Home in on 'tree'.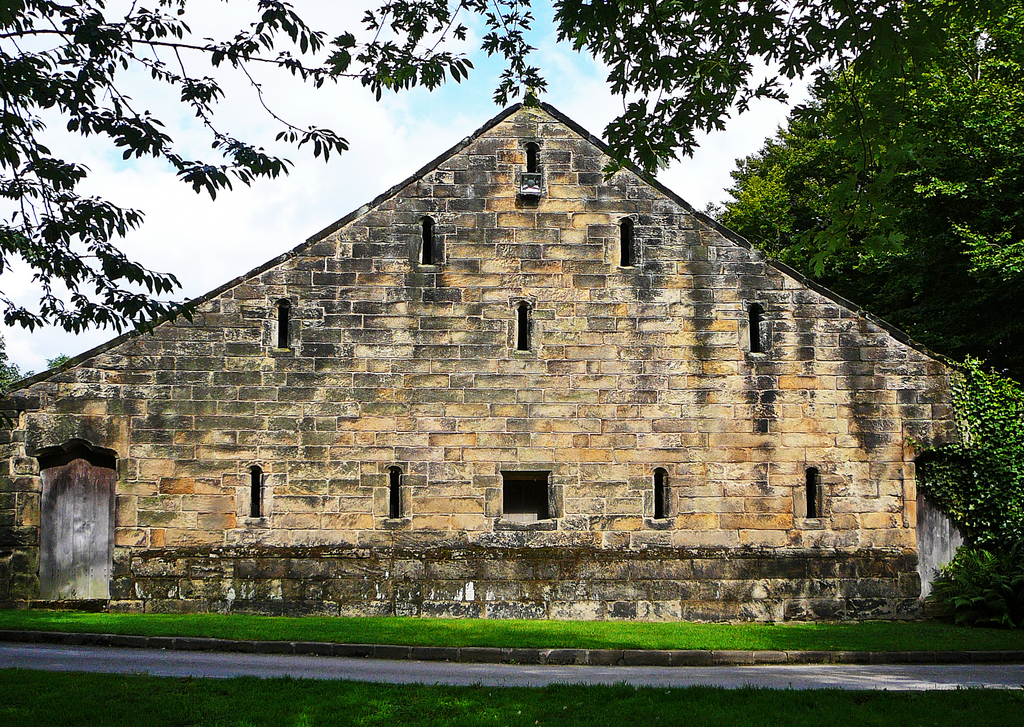
Homed in at {"left": 0, "top": 0, "right": 476, "bottom": 336}.
